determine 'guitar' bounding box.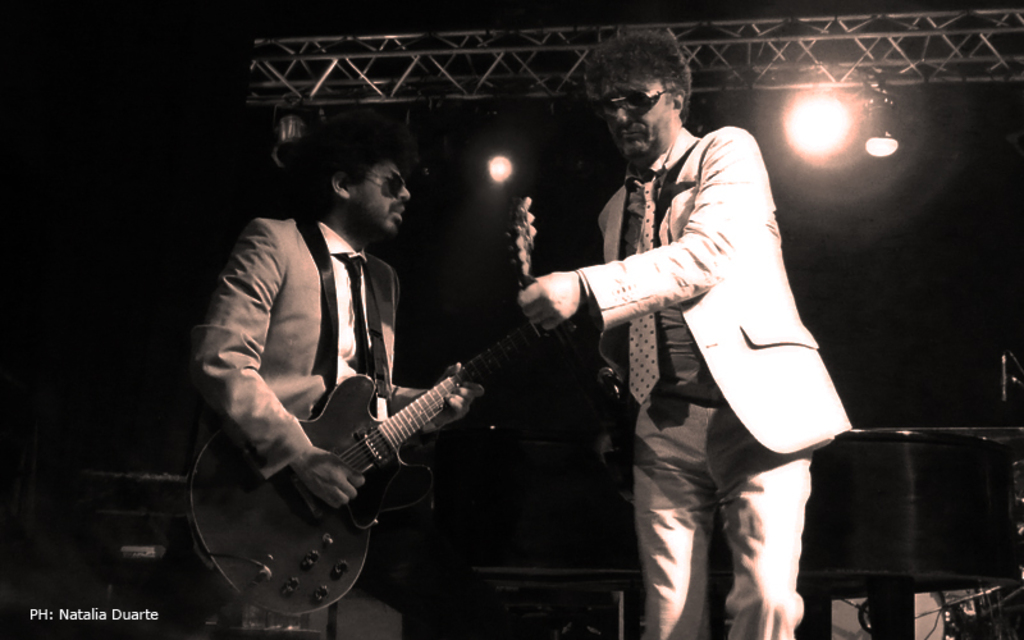
Determined: locate(179, 315, 526, 616).
